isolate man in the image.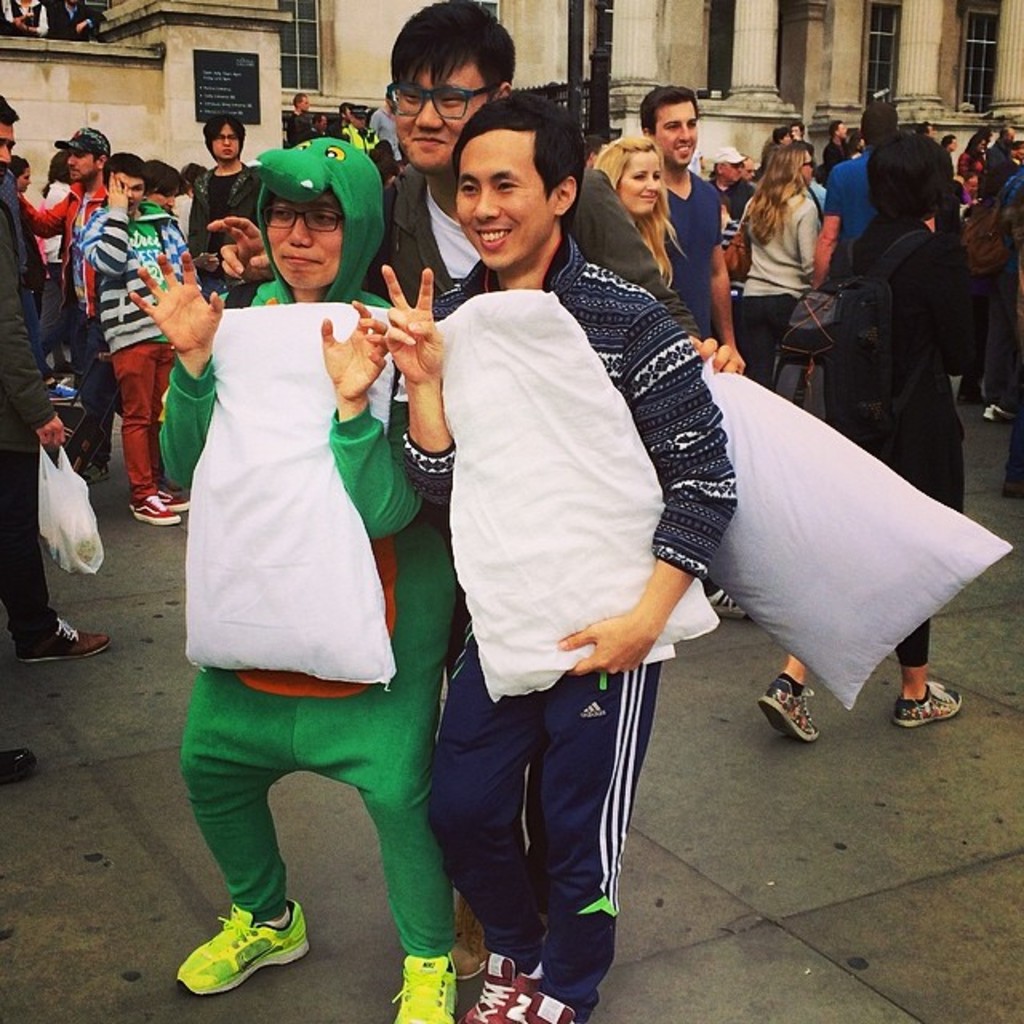
Isolated region: bbox=(806, 91, 915, 275).
